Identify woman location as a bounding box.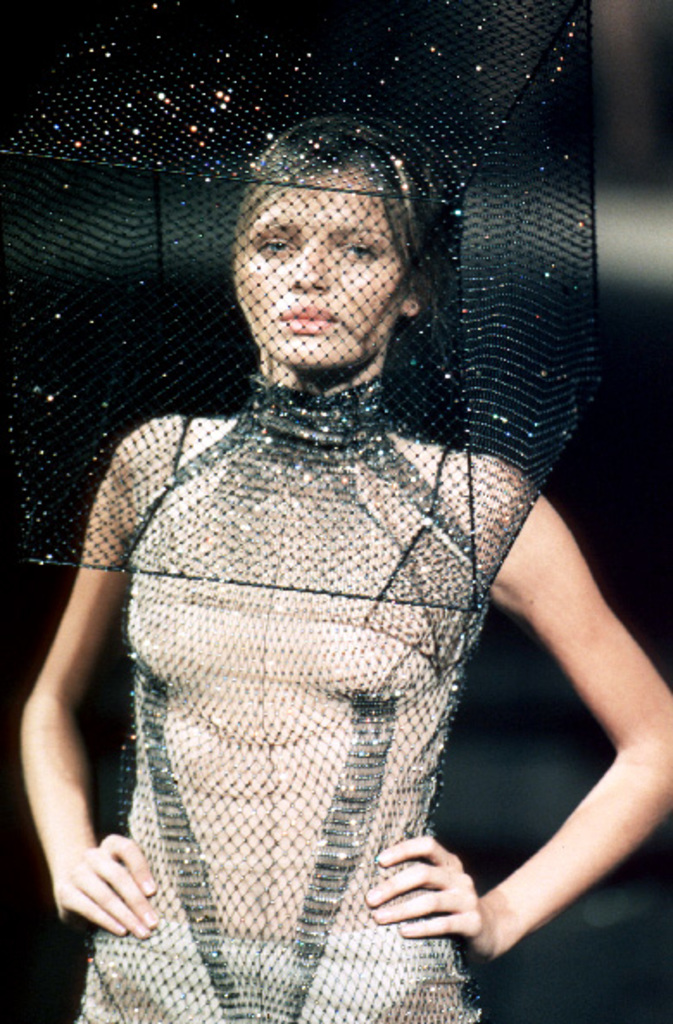
<region>38, 100, 611, 991</region>.
